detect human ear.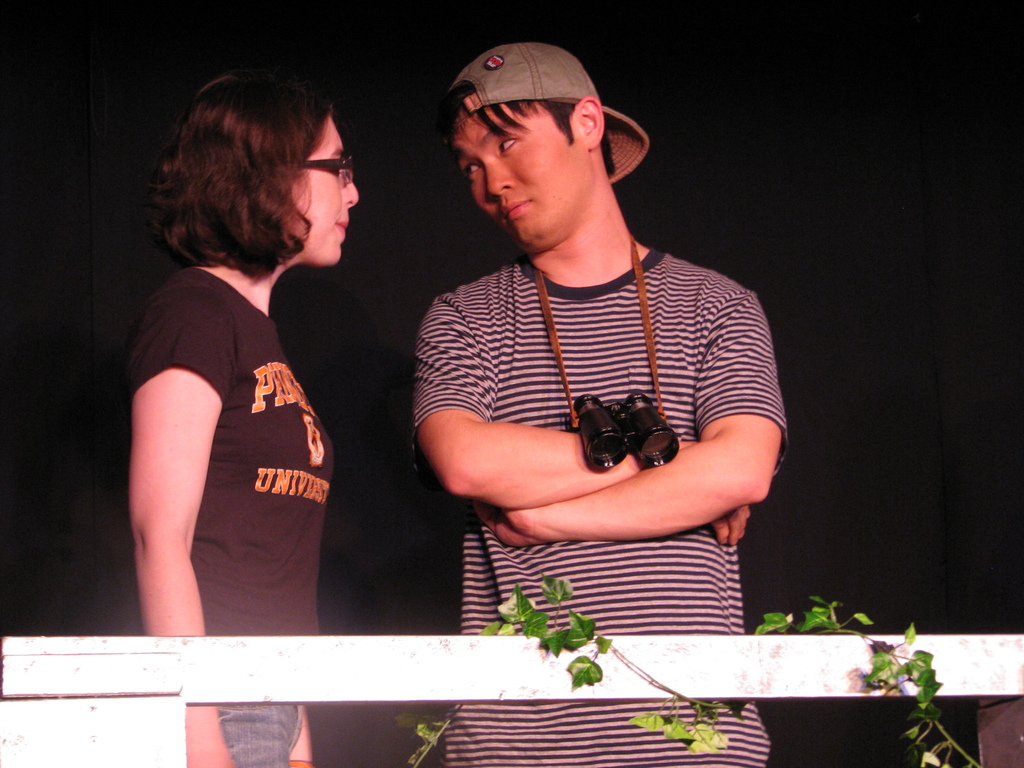
Detected at 574 95 607 148.
